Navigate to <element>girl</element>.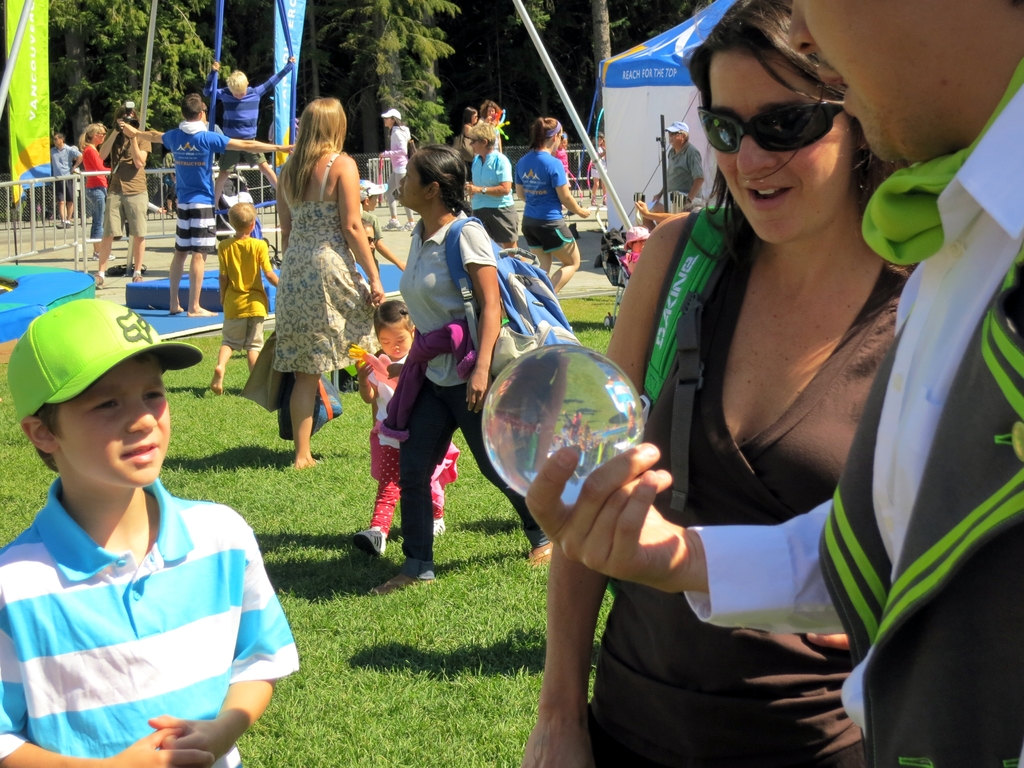
Navigation target: [x1=587, y1=129, x2=608, y2=204].
